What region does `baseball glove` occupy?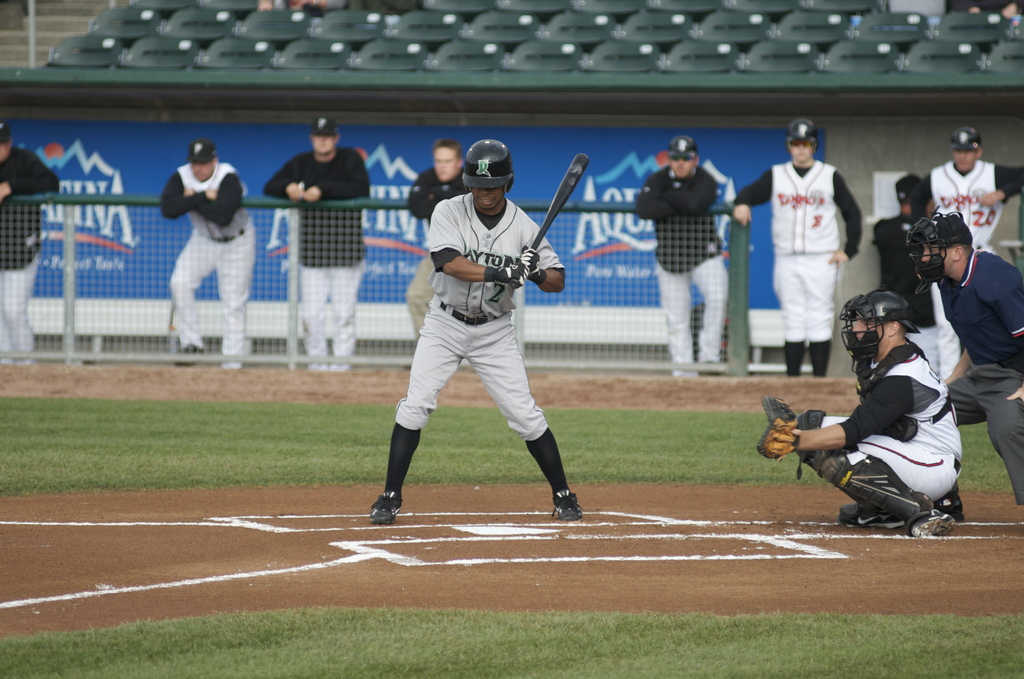
[758, 394, 801, 462].
